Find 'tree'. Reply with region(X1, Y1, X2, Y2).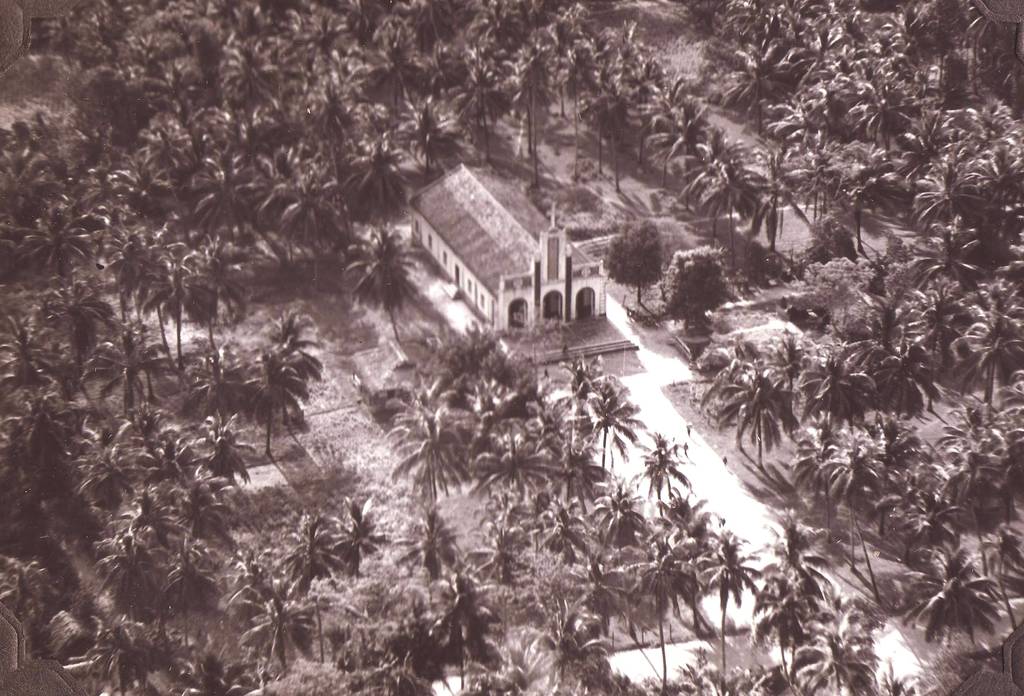
region(917, 172, 980, 227).
